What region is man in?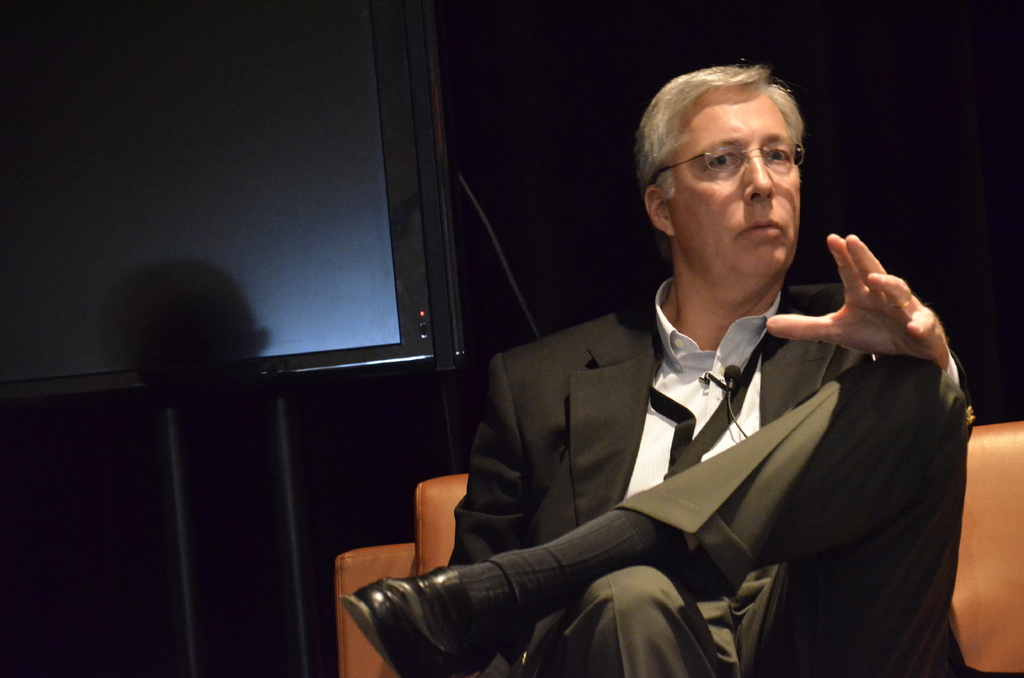
region(379, 109, 948, 670).
